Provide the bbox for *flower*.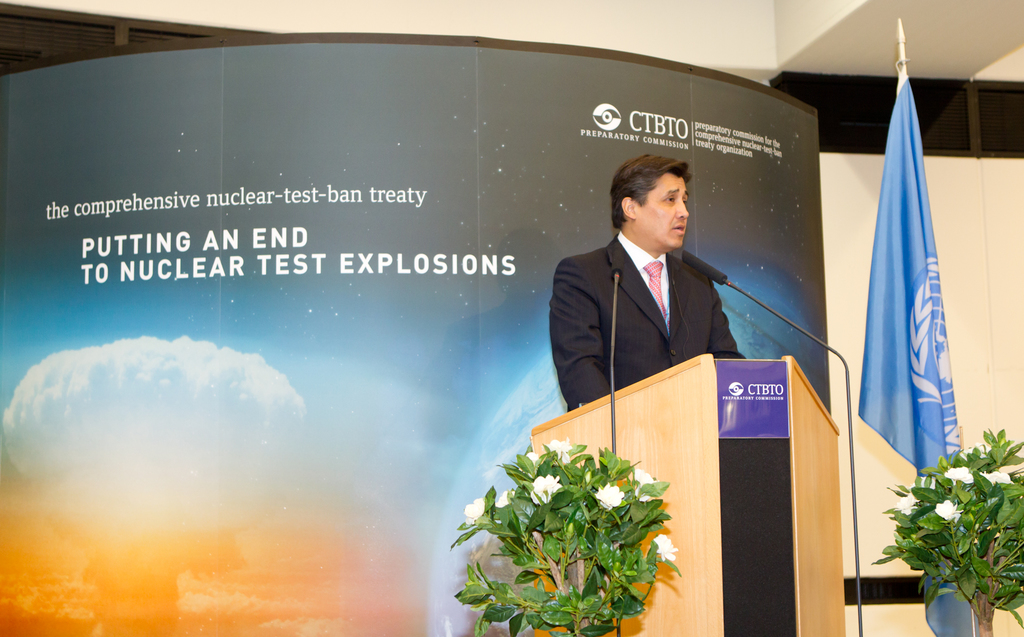
979:468:1012:486.
